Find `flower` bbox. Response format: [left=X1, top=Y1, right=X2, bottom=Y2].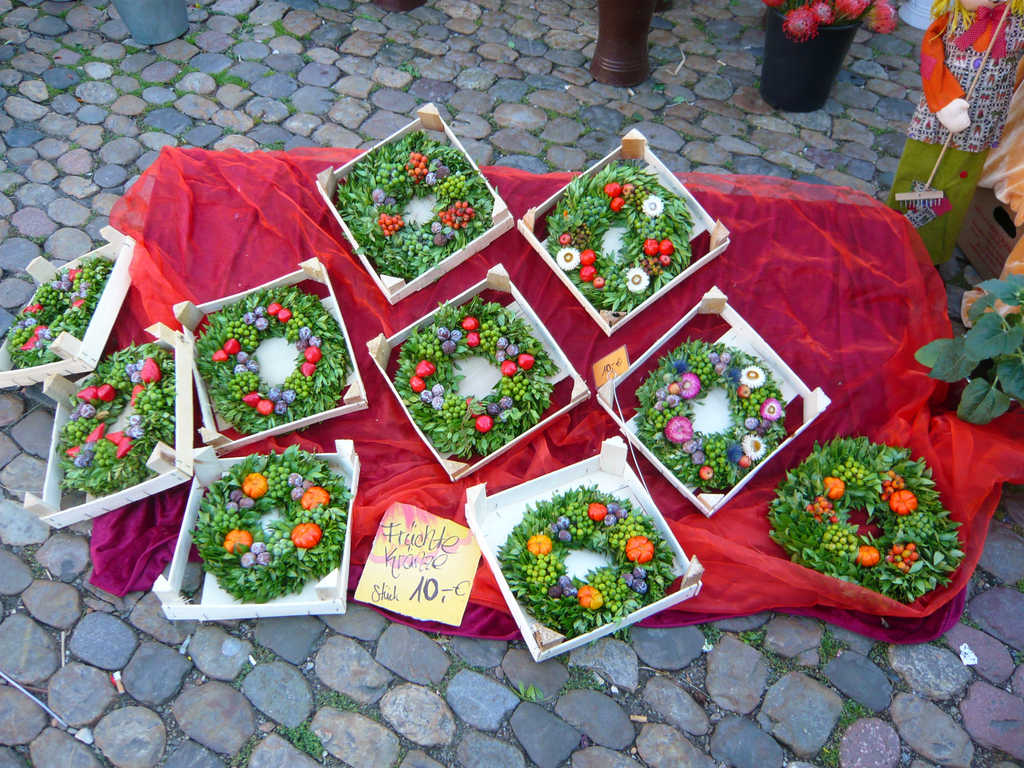
[left=623, top=264, right=650, bottom=295].
